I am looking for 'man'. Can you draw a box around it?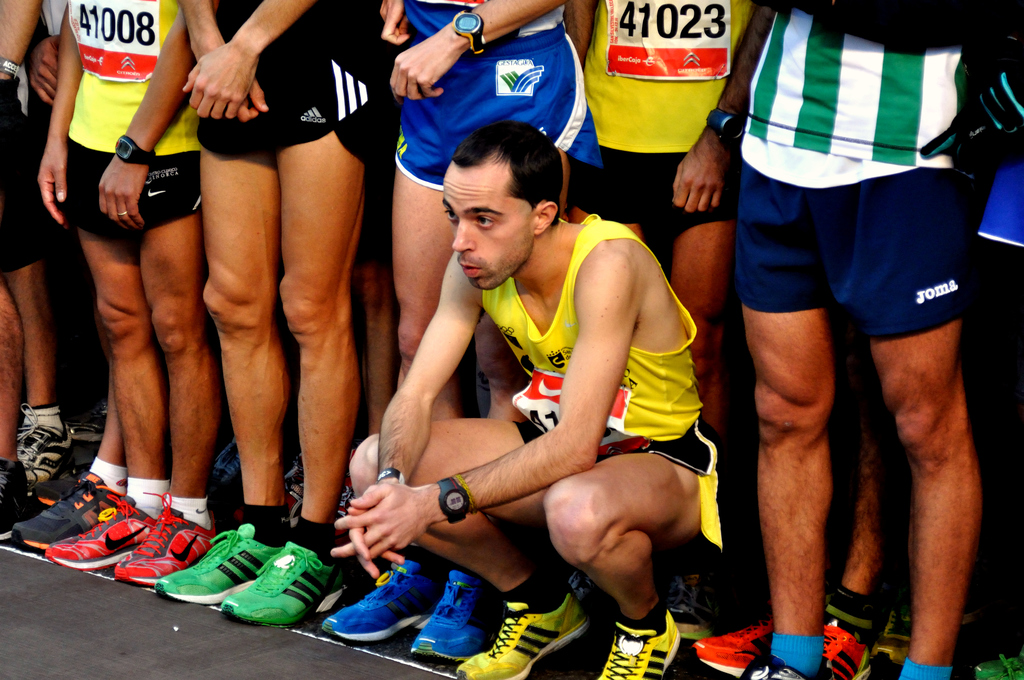
Sure, the bounding box is <bbox>326, 115, 725, 679</bbox>.
